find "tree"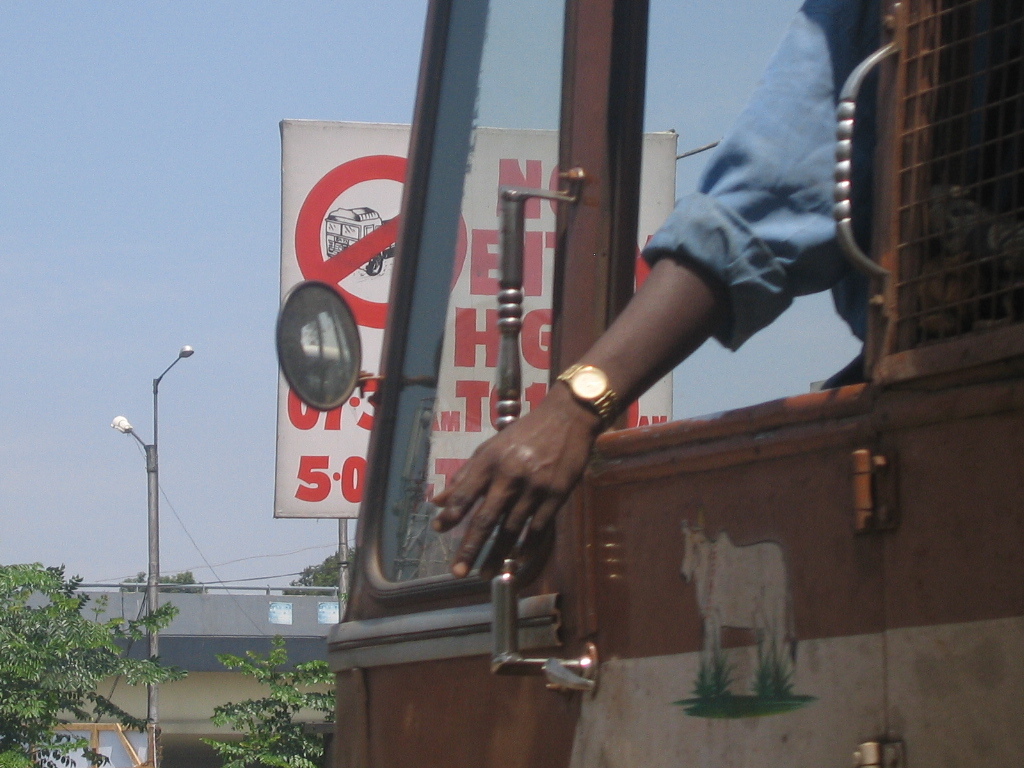
select_region(196, 632, 338, 766)
